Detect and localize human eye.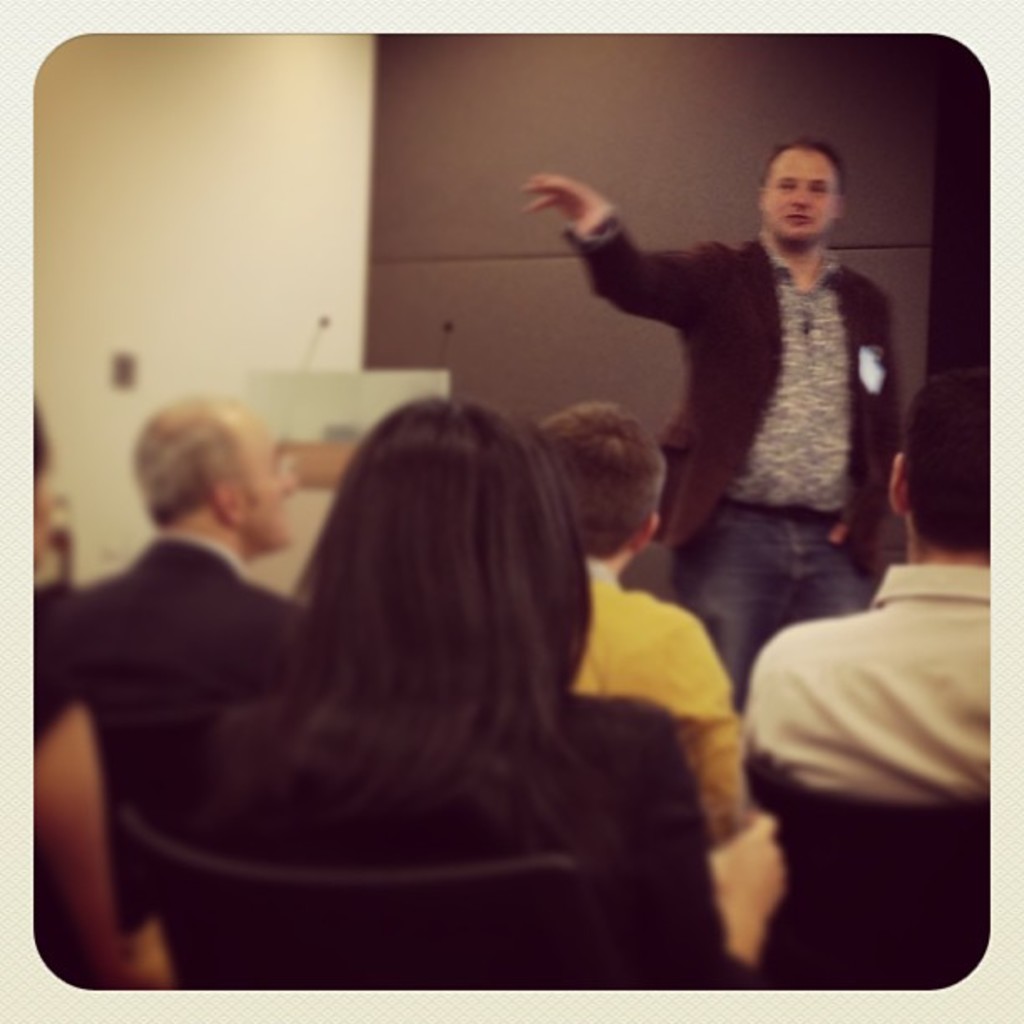
Localized at x1=771 y1=179 x2=793 y2=192.
